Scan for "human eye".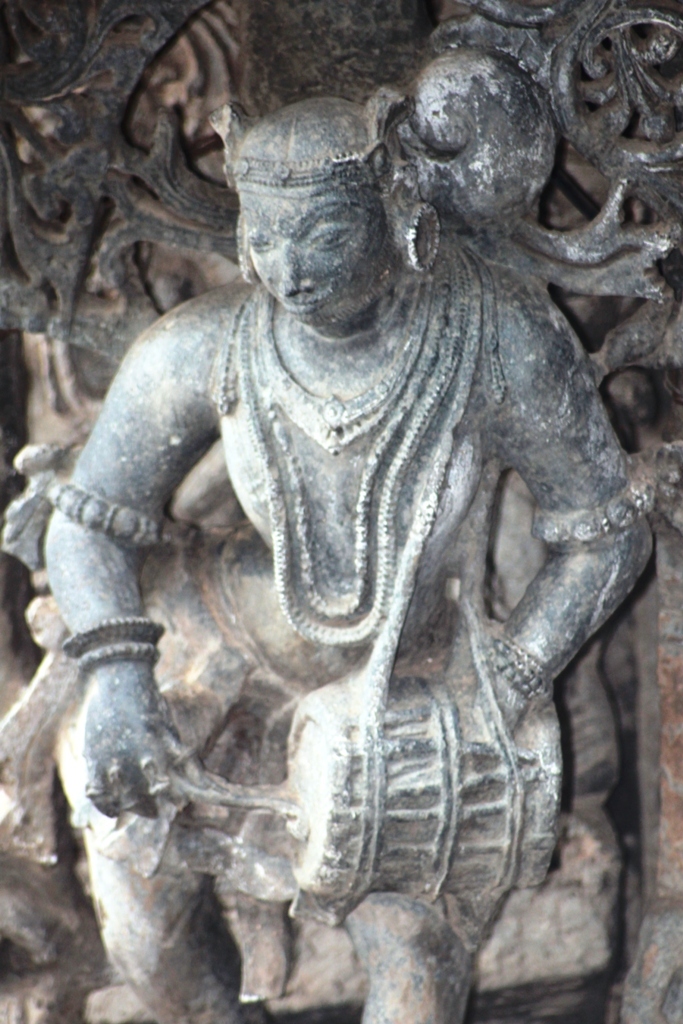
Scan result: [x1=243, y1=228, x2=268, y2=252].
